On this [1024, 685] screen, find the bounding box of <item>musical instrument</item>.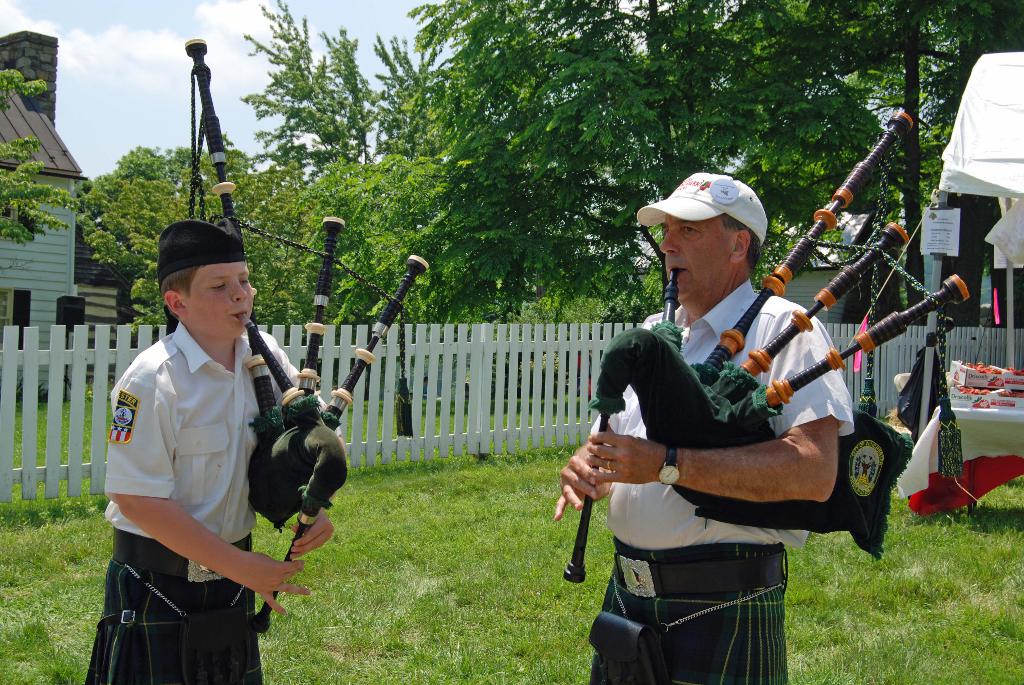
Bounding box: x1=180, y1=35, x2=433, y2=636.
